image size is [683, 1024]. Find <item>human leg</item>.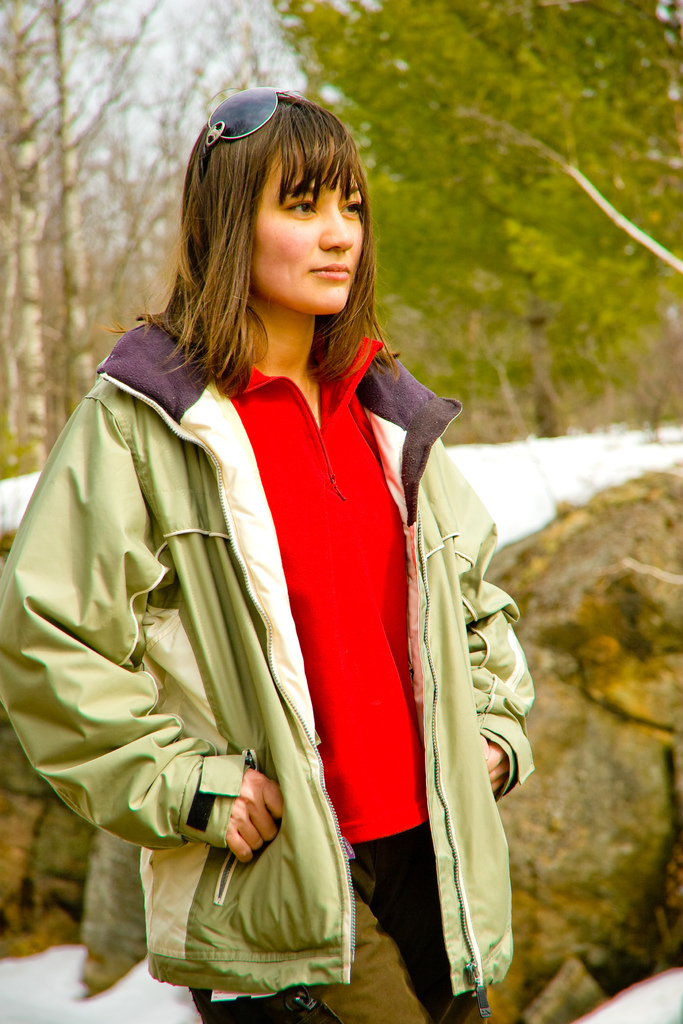
box(297, 850, 413, 1023).
